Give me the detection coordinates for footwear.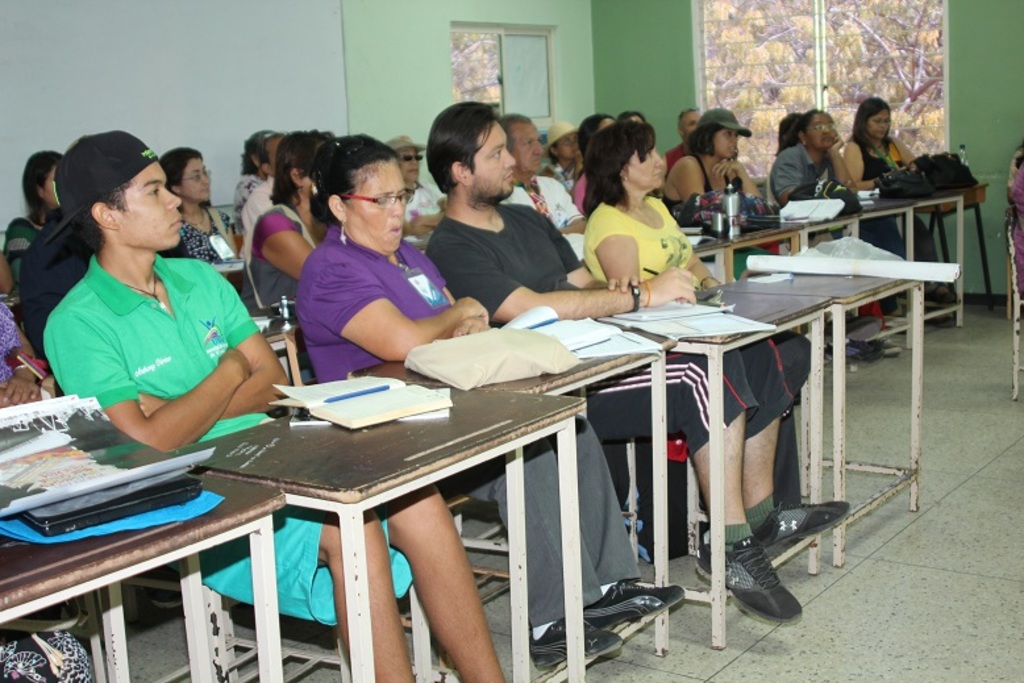
l=767, t=496, r=848, b=541.
